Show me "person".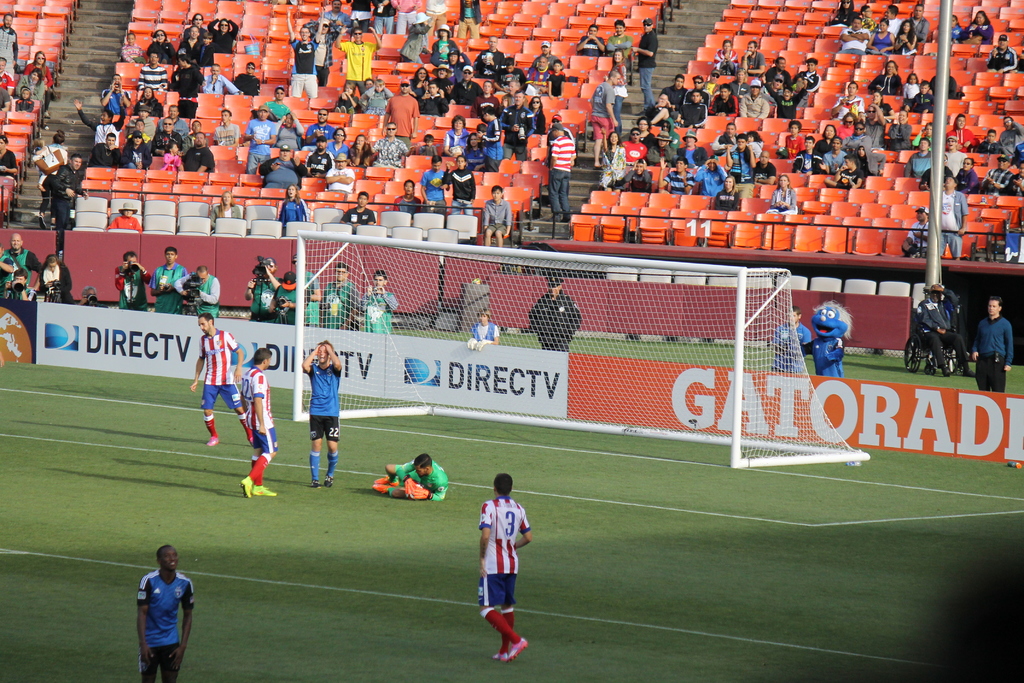
"person" is here: Rect(476, 470, 531, 664).
